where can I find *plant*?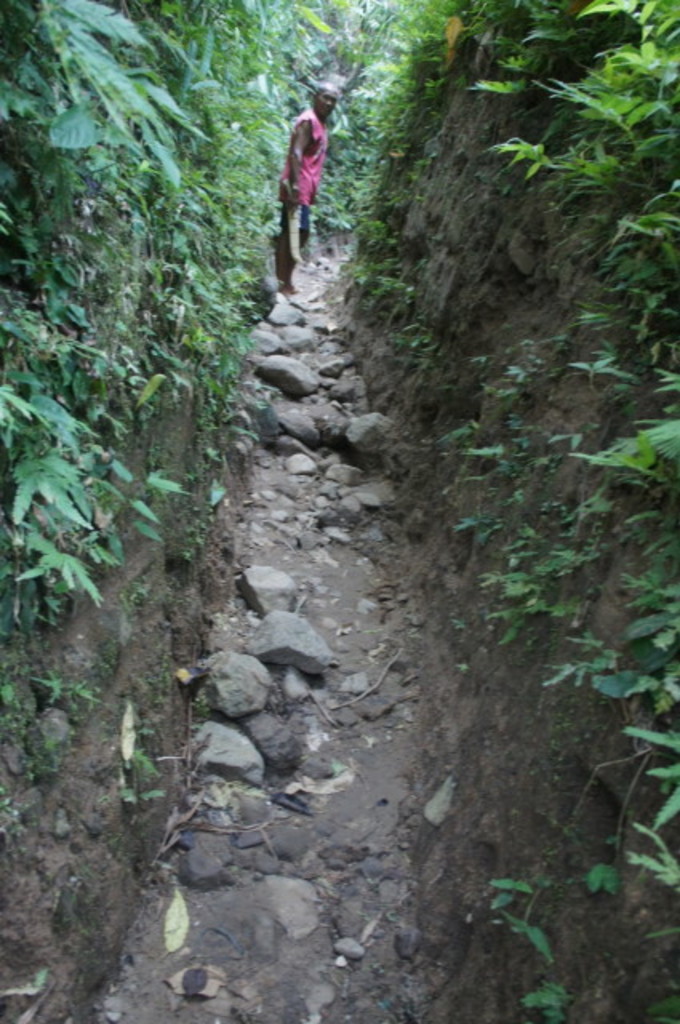
You can find it at locate(531, 973, 574, 1022).
